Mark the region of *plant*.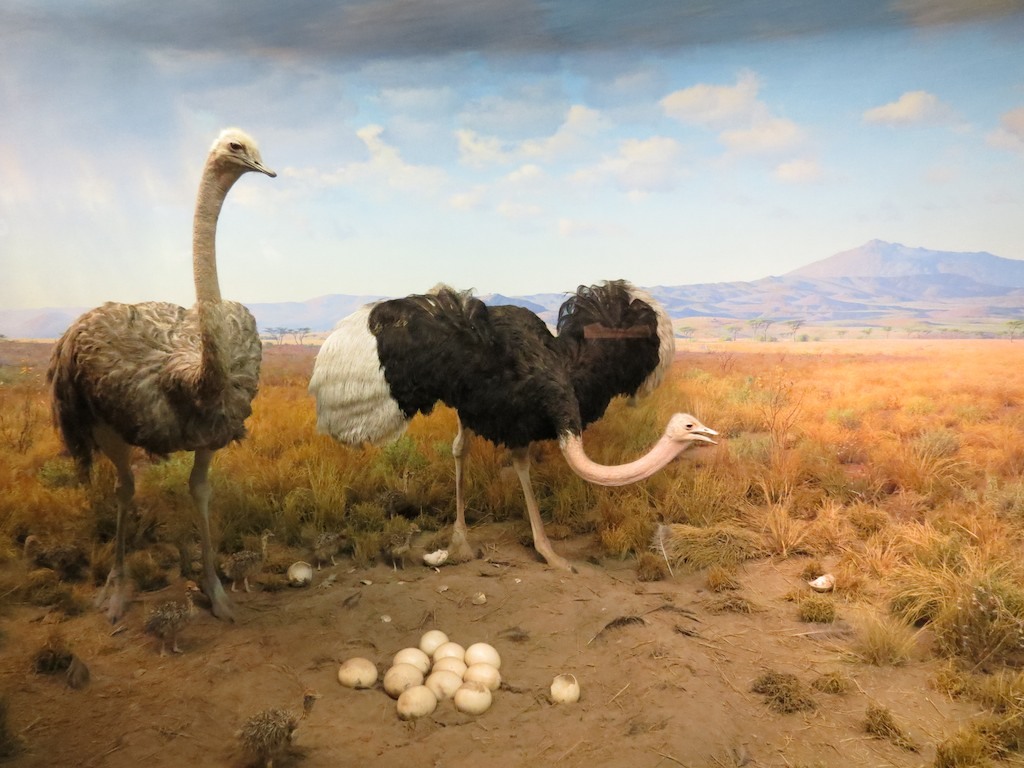
Region: (left=751, top=671, right=799, bottom=695).
